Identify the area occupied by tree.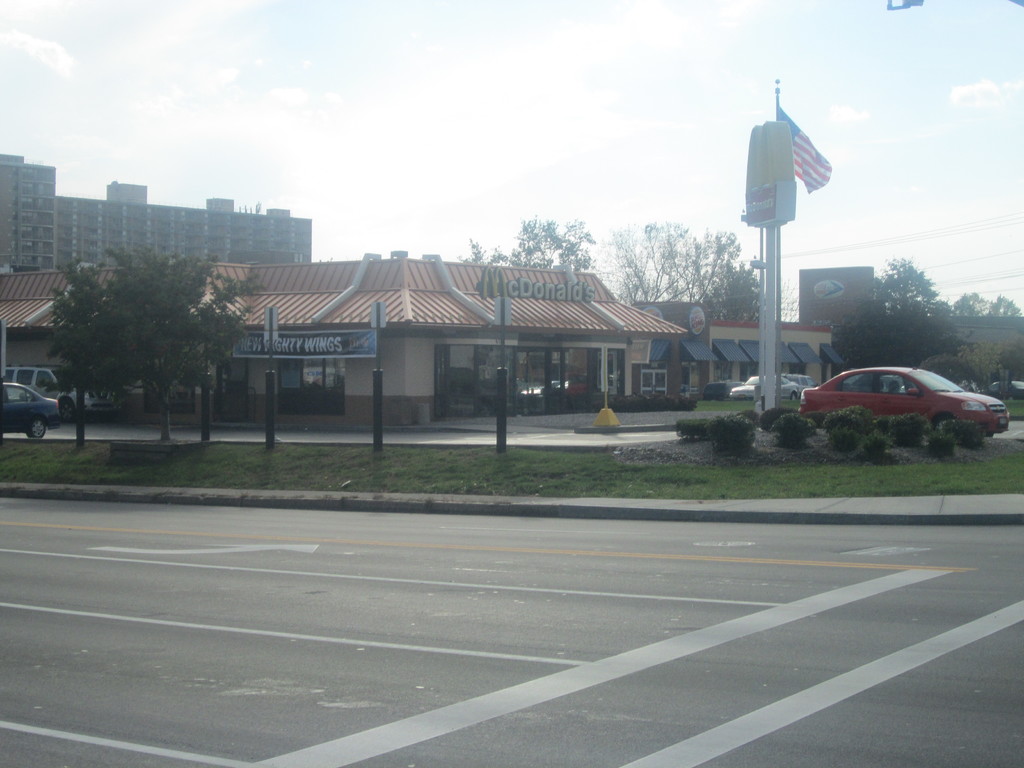
Area: l=684, t=233, r=762, b=327.
